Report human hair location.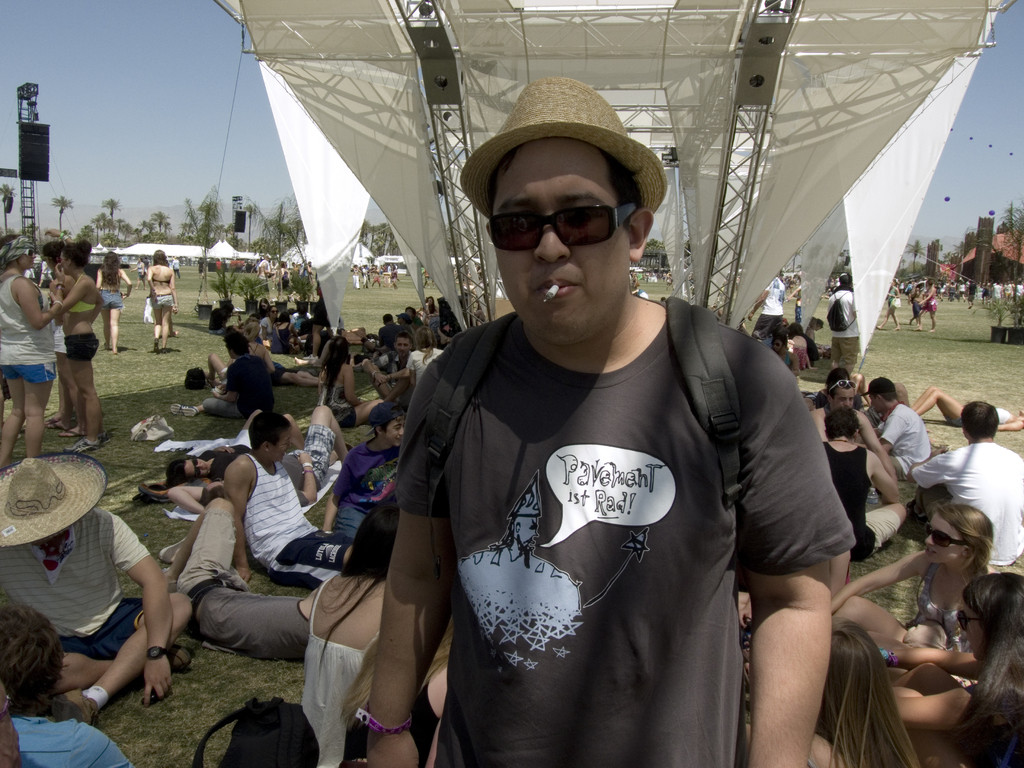
Report: x1=824 y1=406 x2=861 y2=441.
